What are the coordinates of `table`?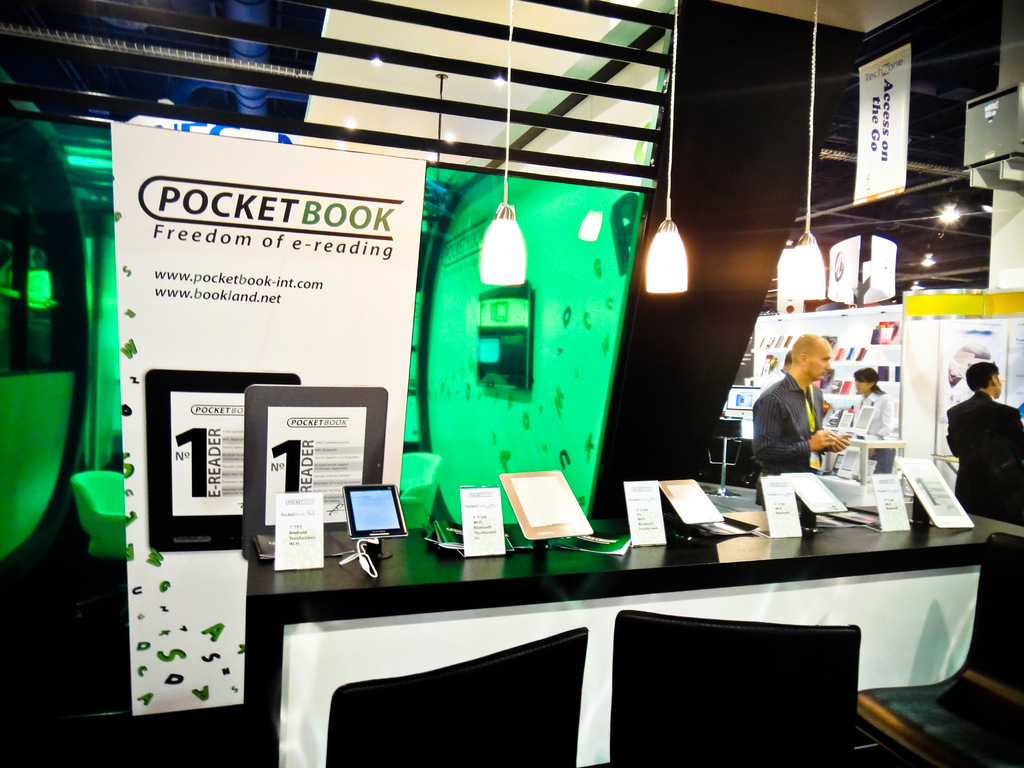
crop(280, 487, 994, 755).
